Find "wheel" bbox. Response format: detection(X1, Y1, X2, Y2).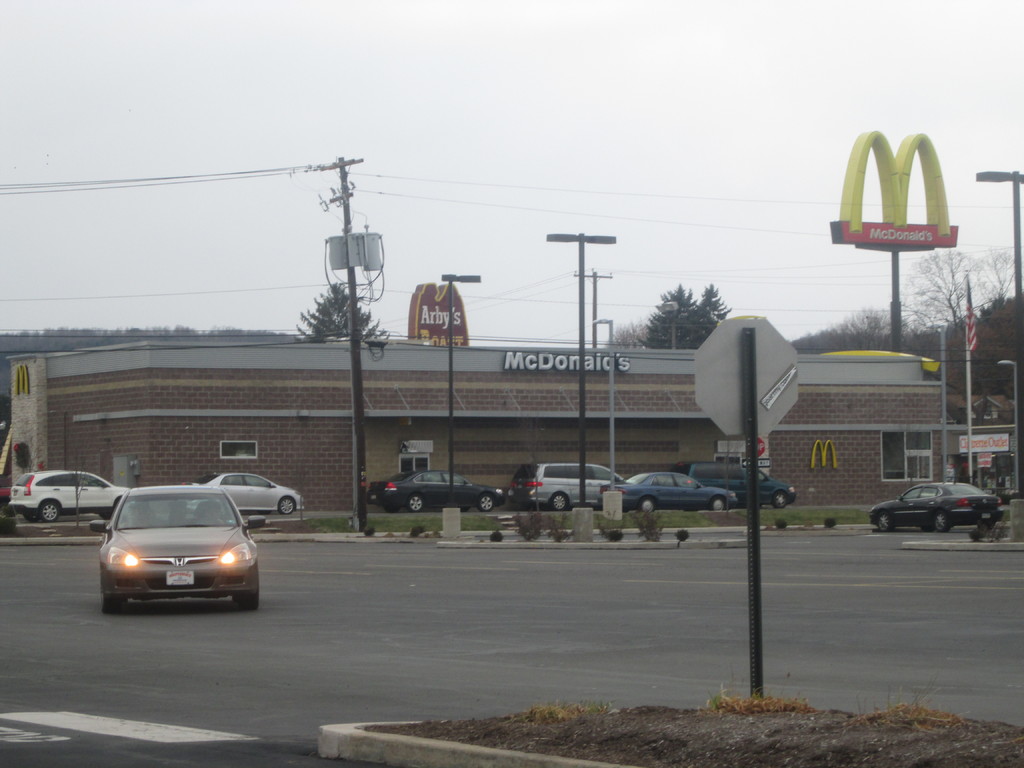
detection(644, 497, 656, 511).
